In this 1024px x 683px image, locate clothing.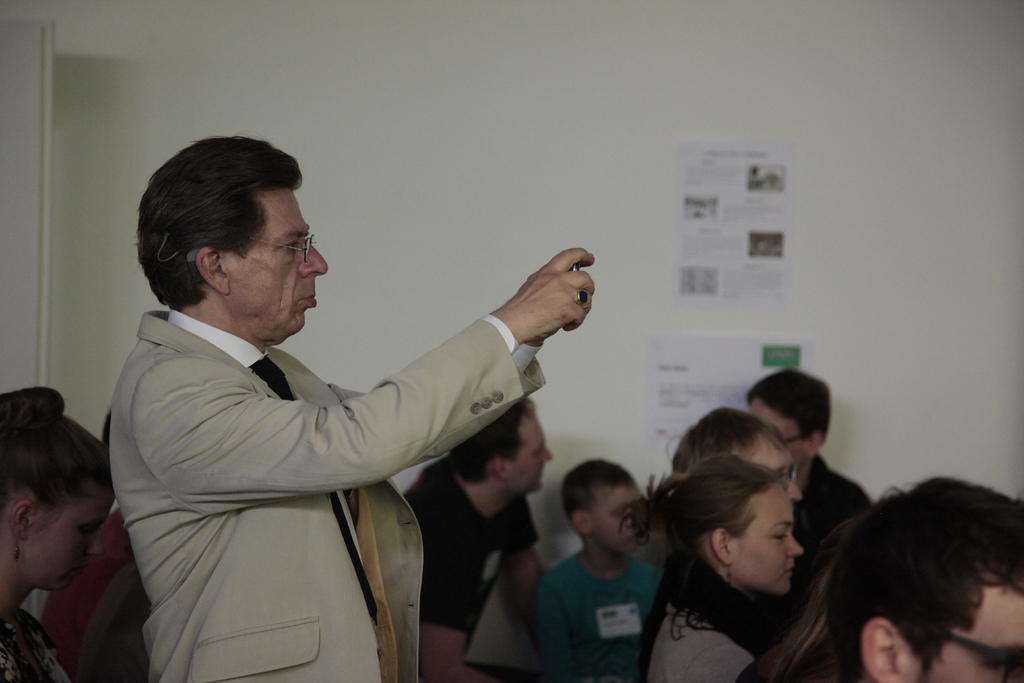
Bounding box: 1/593/84/682.
